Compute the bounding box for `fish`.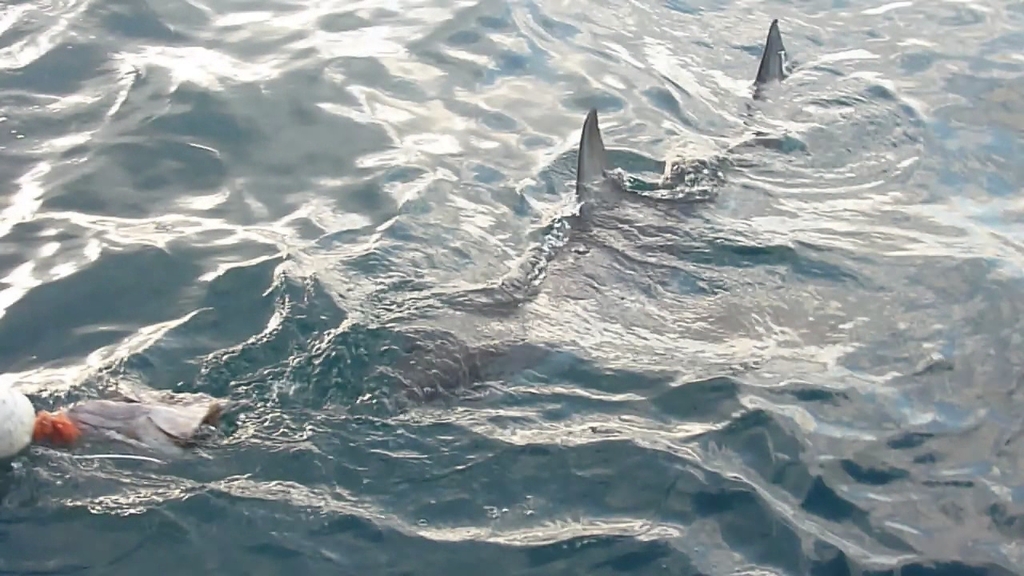
54, 393, 228, 454.
